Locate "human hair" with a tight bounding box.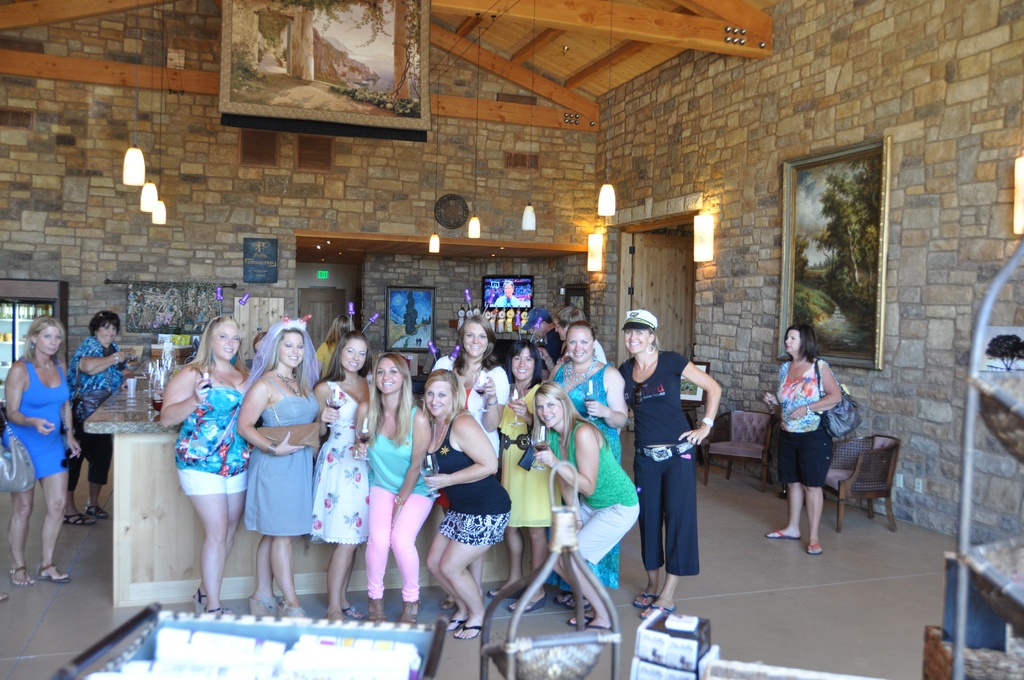
BBox(449, 313, 499, 378).
